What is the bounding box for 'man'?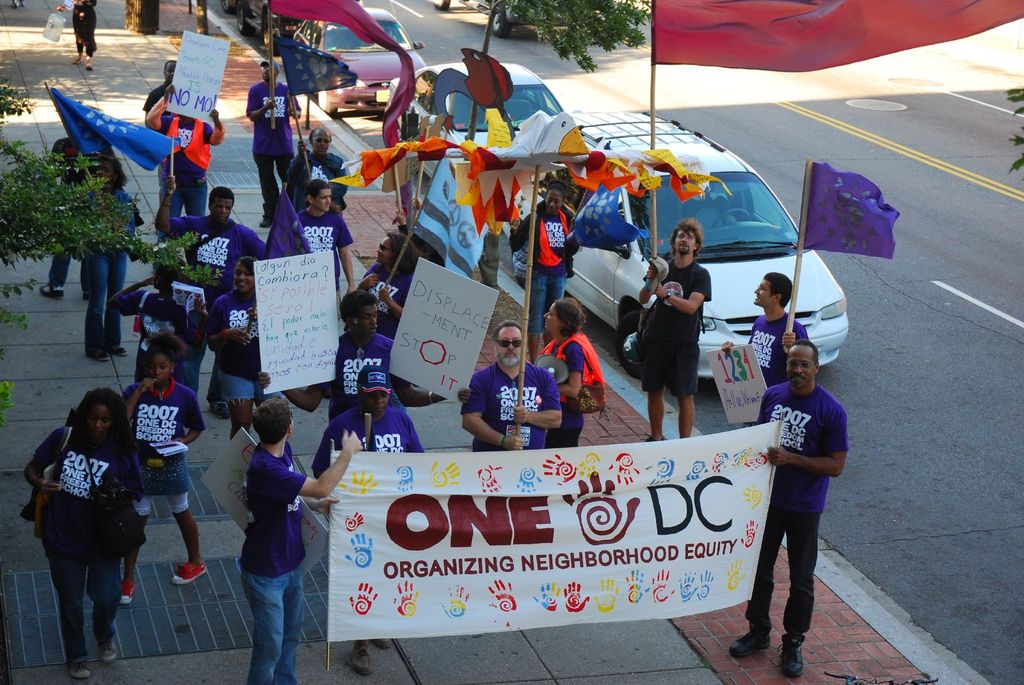
145,84,226,274.
